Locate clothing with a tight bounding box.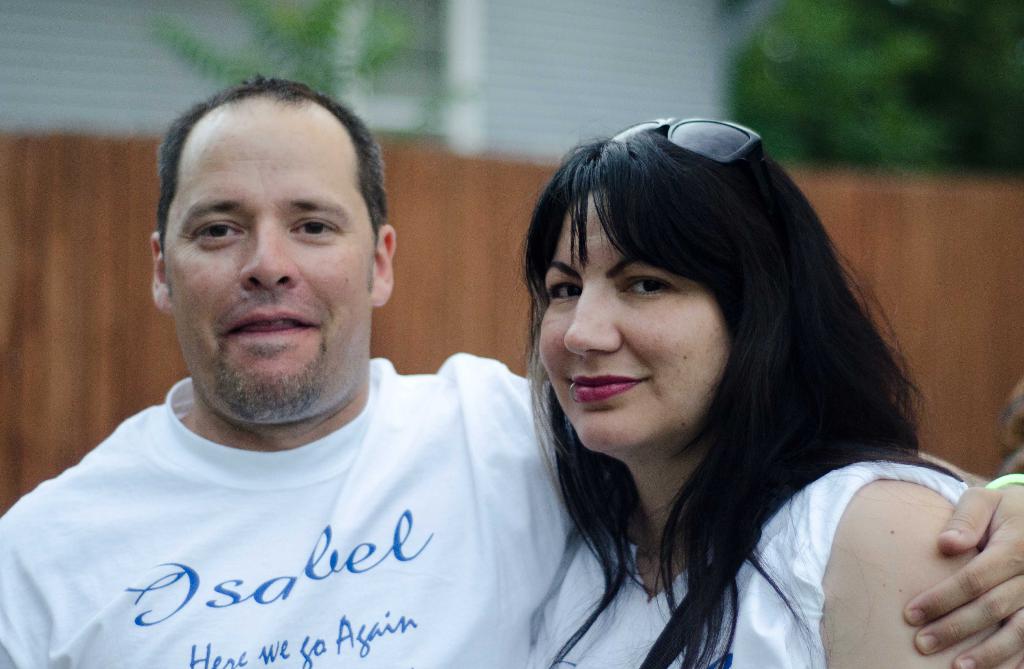
pyautogui.locateOnScreen(522, 455, 972, 668).
